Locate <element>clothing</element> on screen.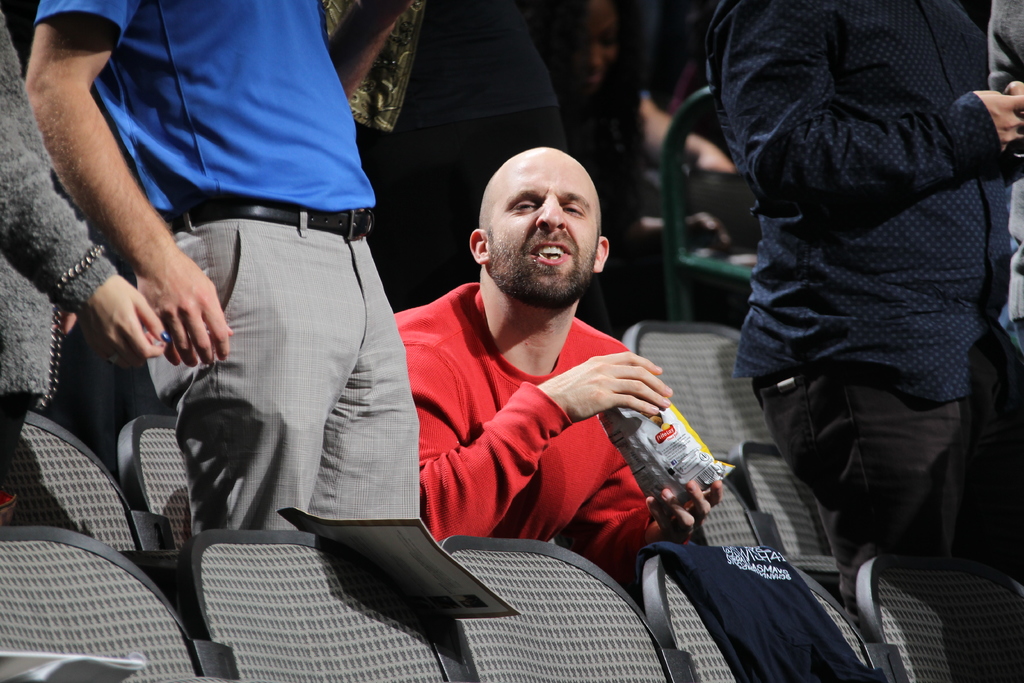
On screen at bbox(385, 247, 698, 578).
